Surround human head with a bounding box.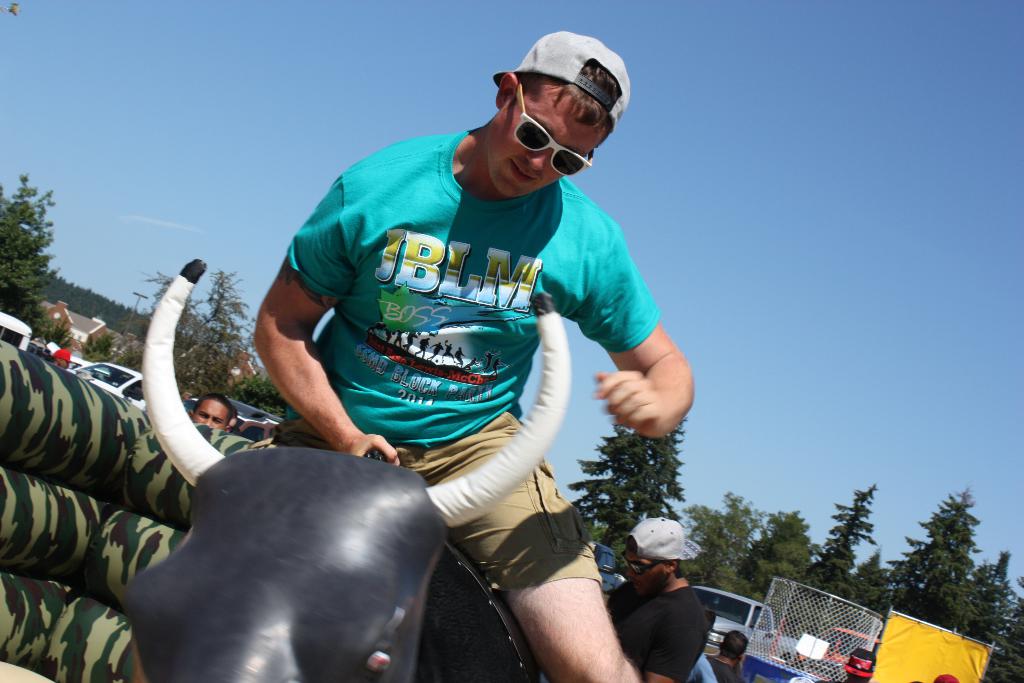
bbox=(715, 630, 750, 664).
